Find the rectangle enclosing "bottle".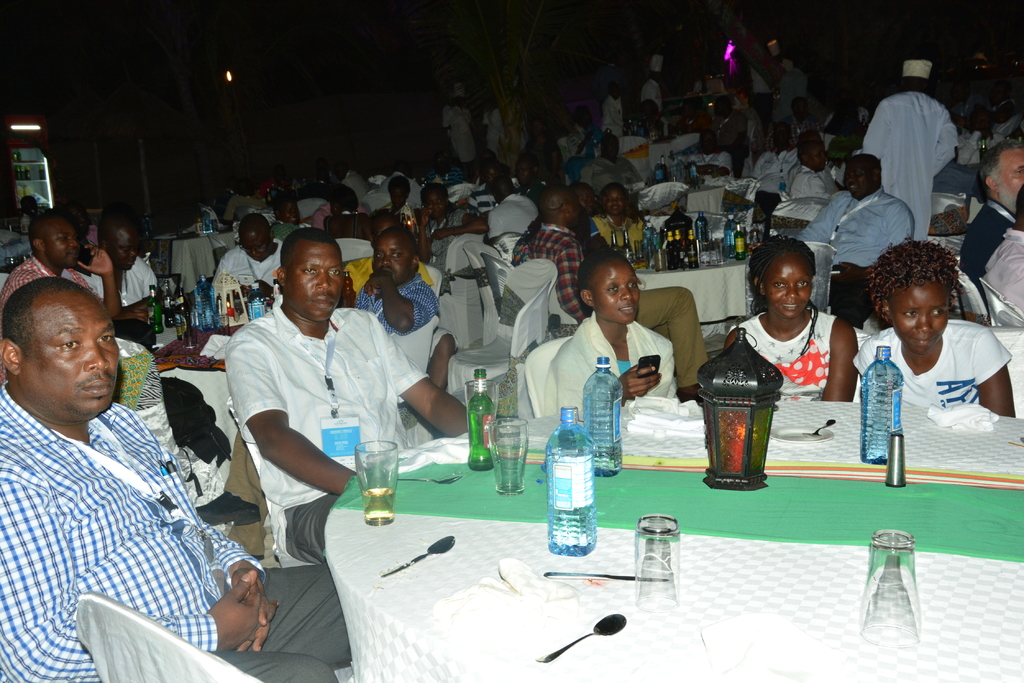
box=[582, 357, 627, 476].
